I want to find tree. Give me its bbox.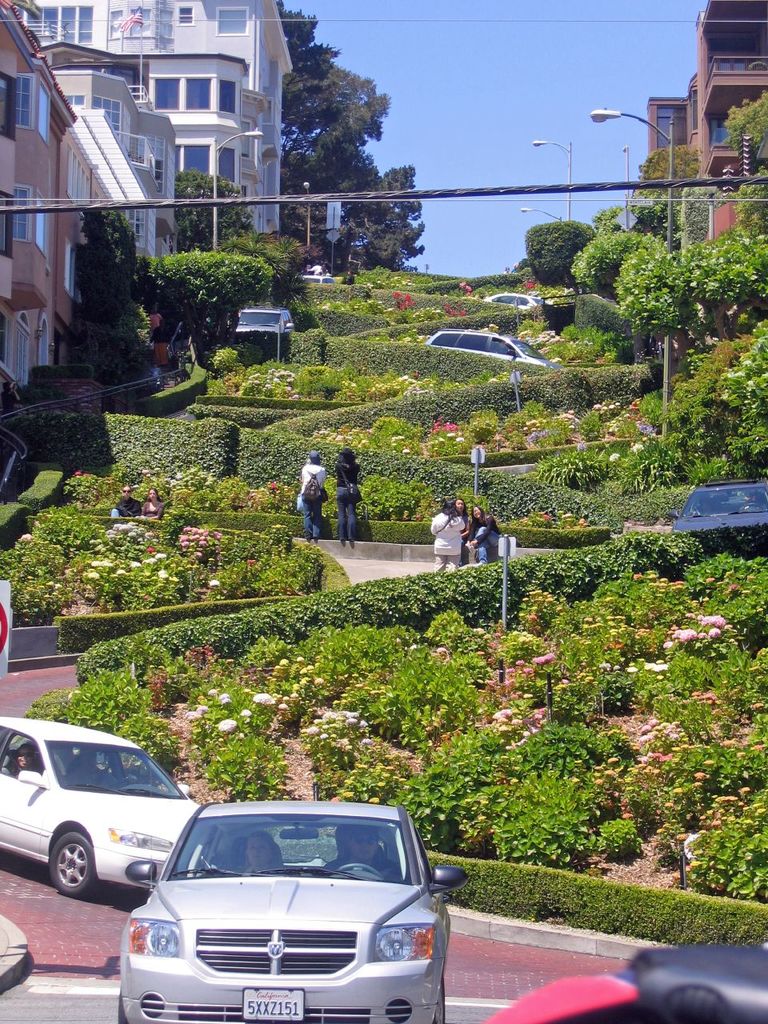
{"x1": 150, "y1": 253, "x2": 271, "y2": 326}.
